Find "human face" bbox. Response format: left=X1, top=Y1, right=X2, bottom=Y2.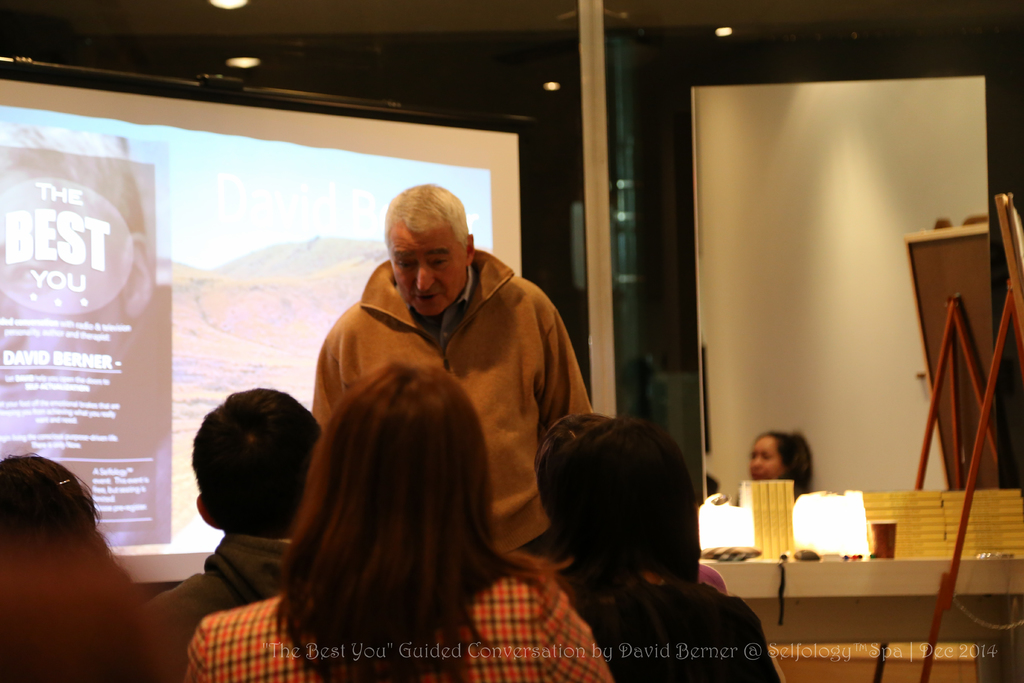
left=748, top=440, right=785, bottom=484.
